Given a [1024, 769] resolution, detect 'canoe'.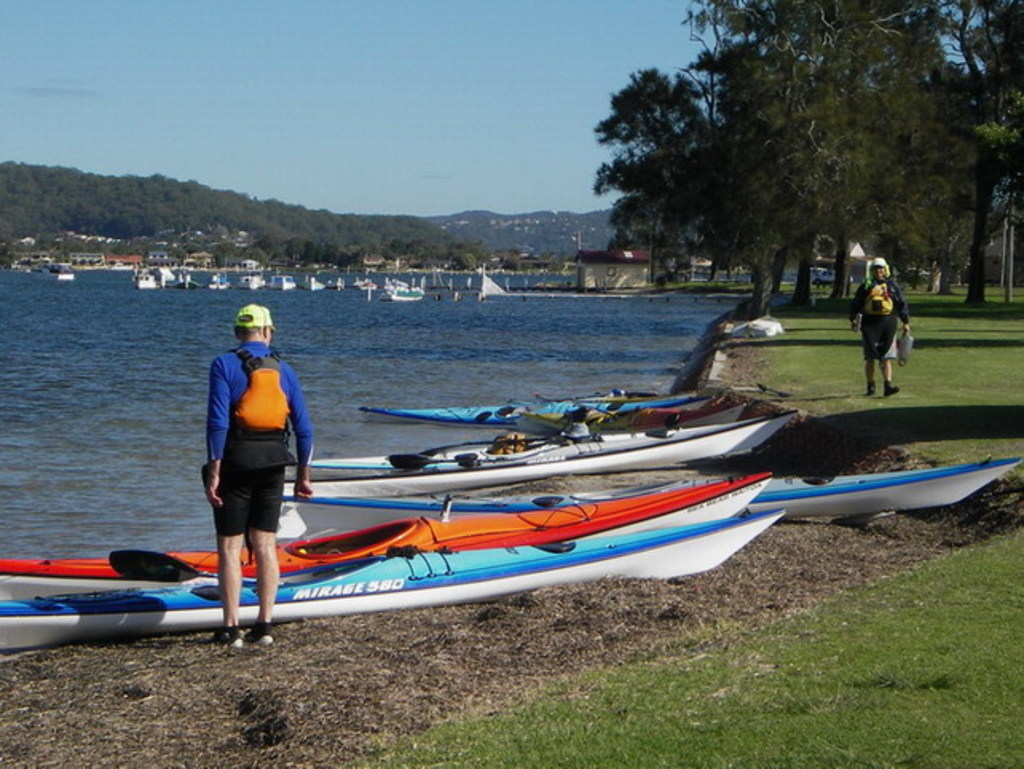
767,455,1013,528.
